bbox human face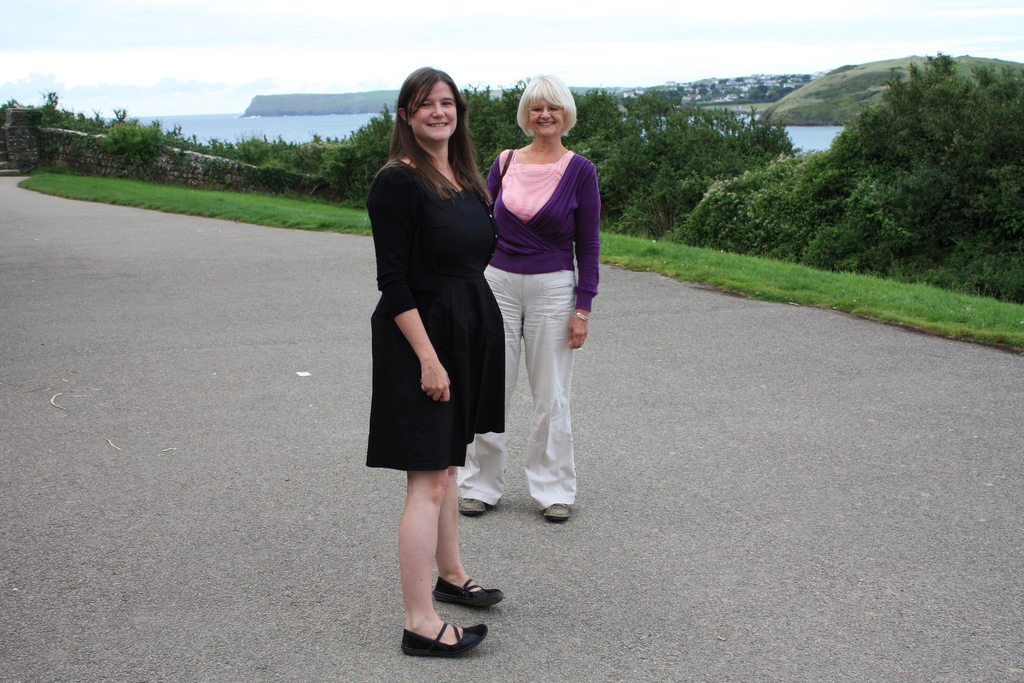
bbox(410, 83, 456, 136)
